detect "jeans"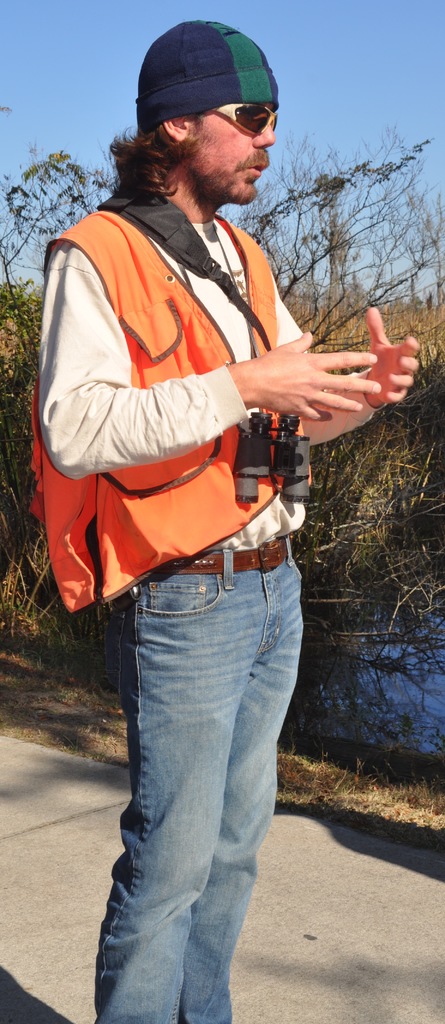
{"x1": 90, "y1": 529, "x2": 303, "y2": 1023}
